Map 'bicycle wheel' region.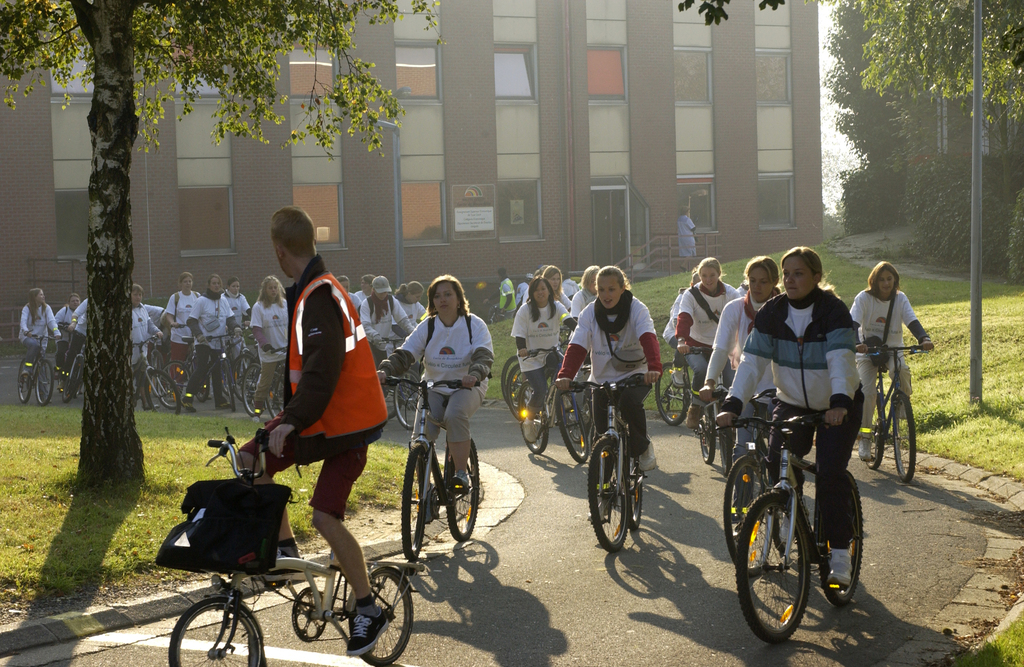
Mapped to x1=396 y1=441 x2=429 y2=565.
